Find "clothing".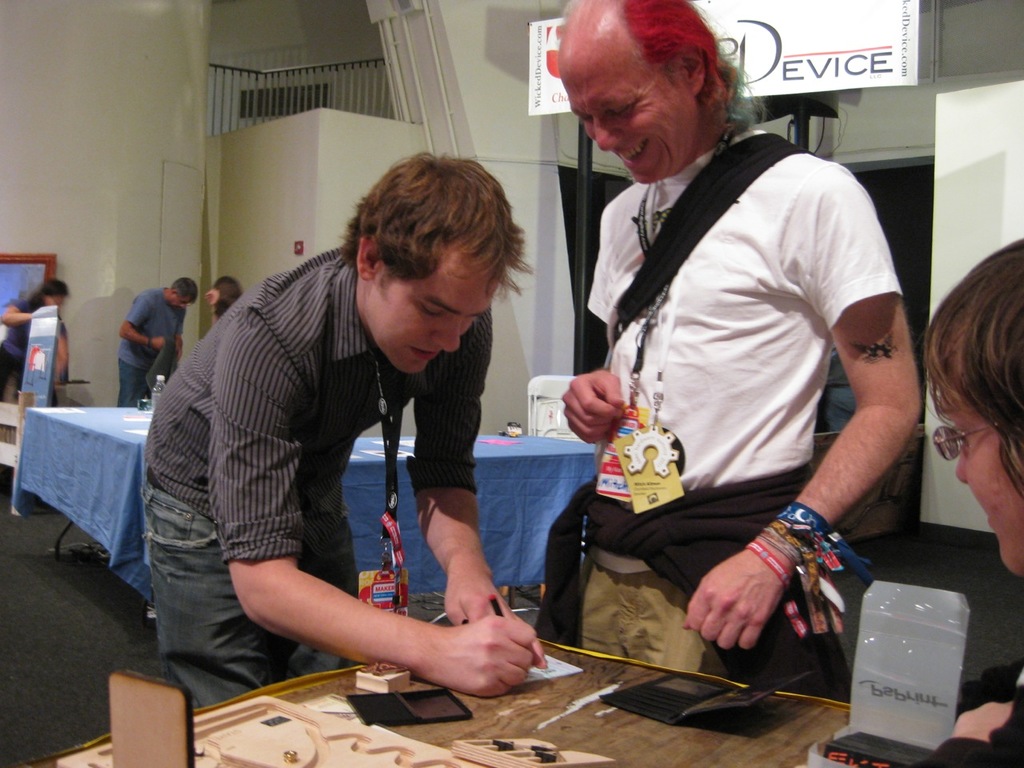
<region>136, 244, 494, 714</region>.
